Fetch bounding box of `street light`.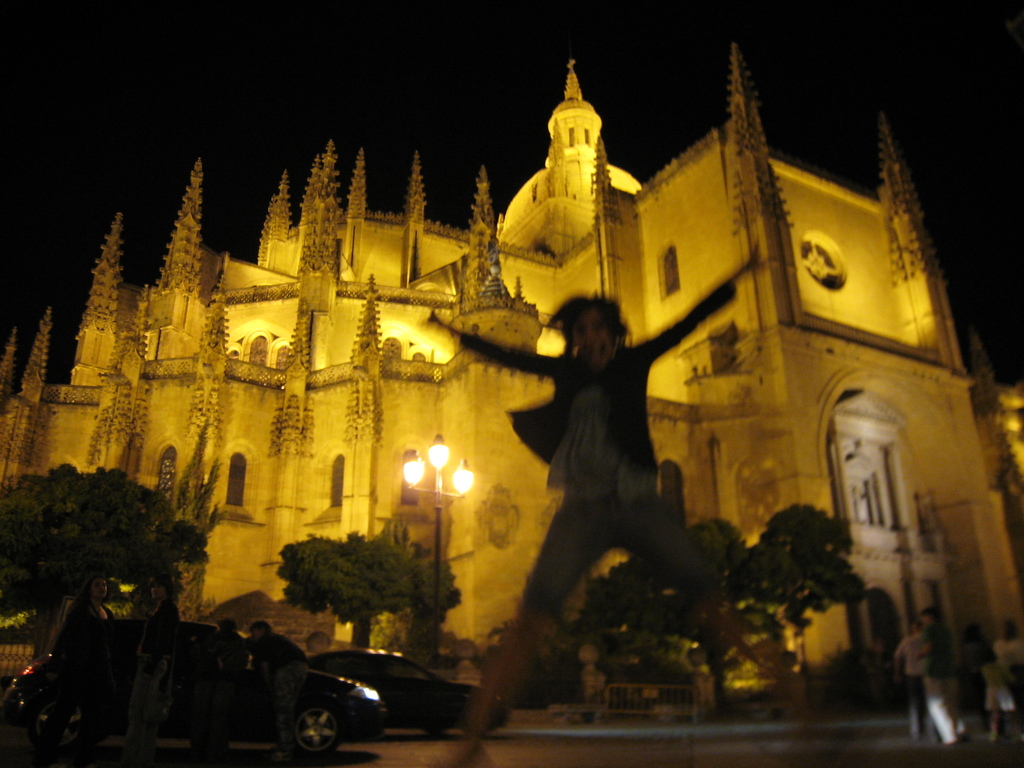
Bbox: crop(403, 436, 477, 673).
